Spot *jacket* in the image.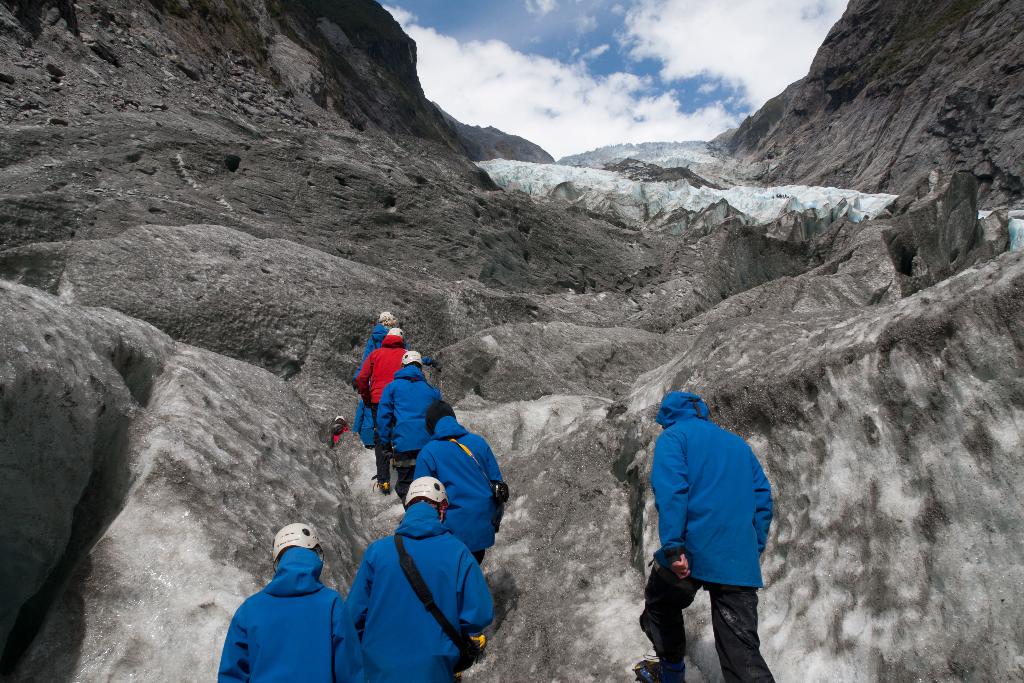
*jacket* found at bbox=[358, 334, 403, 402].
